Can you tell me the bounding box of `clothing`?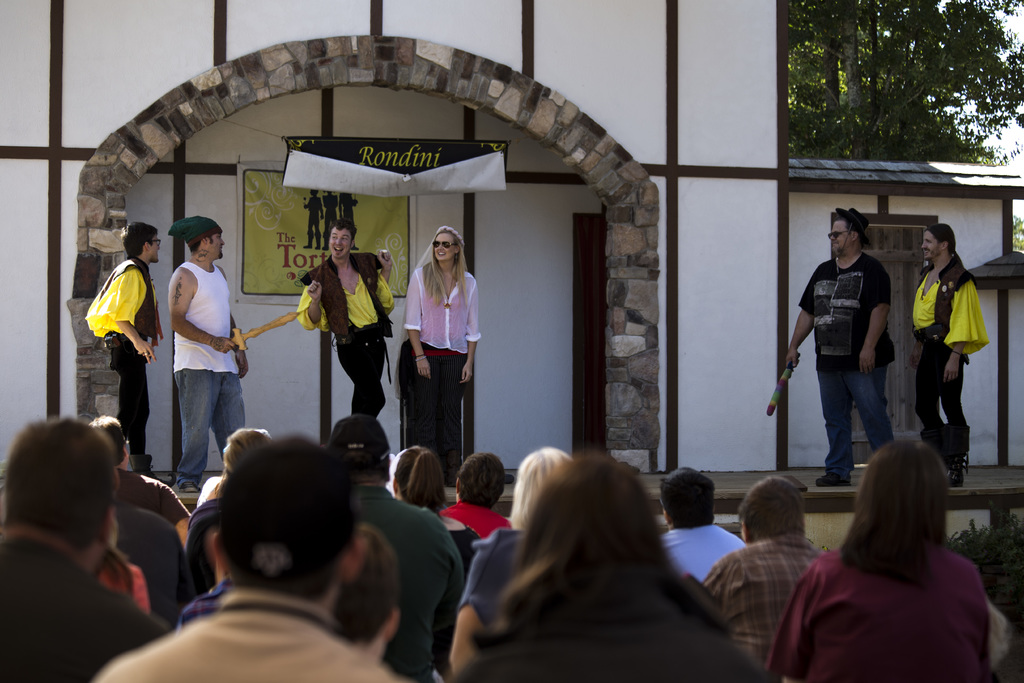
(x1=298, y1=260, x2=392, y2=432).
